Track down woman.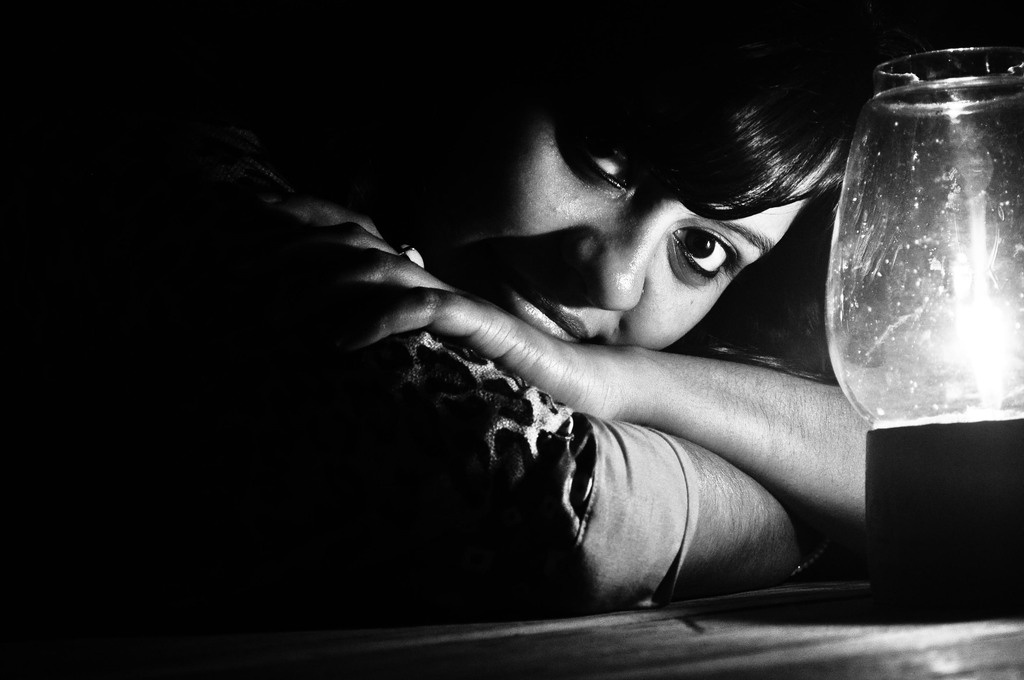
Tracked to [40,2,917,619].
